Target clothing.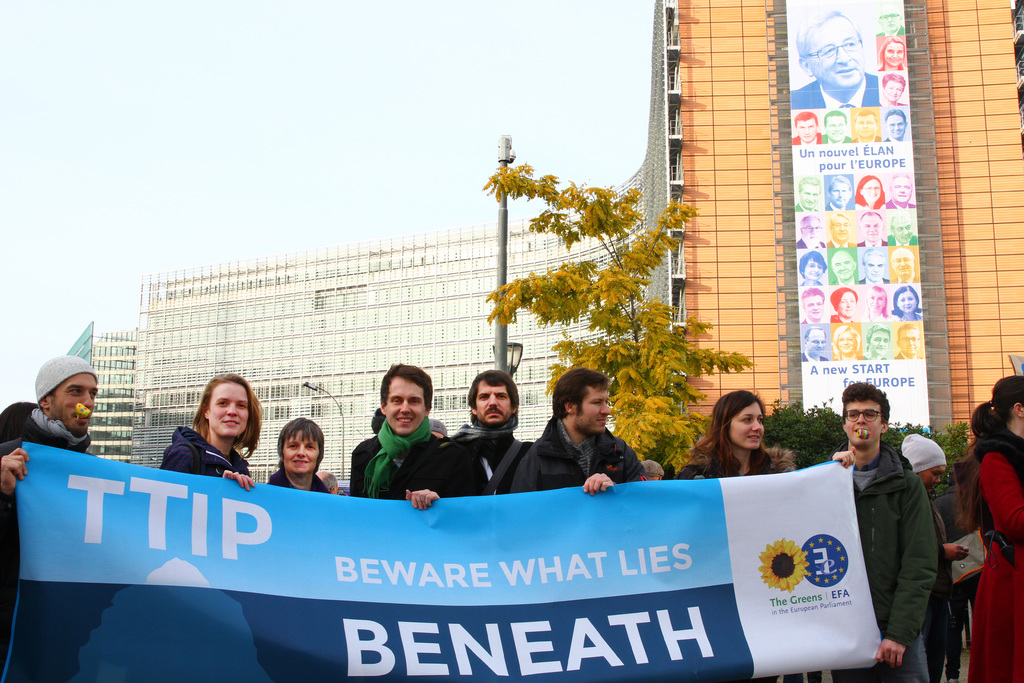
Target region: x1=0 y1=399 x2=94 y2=674.
